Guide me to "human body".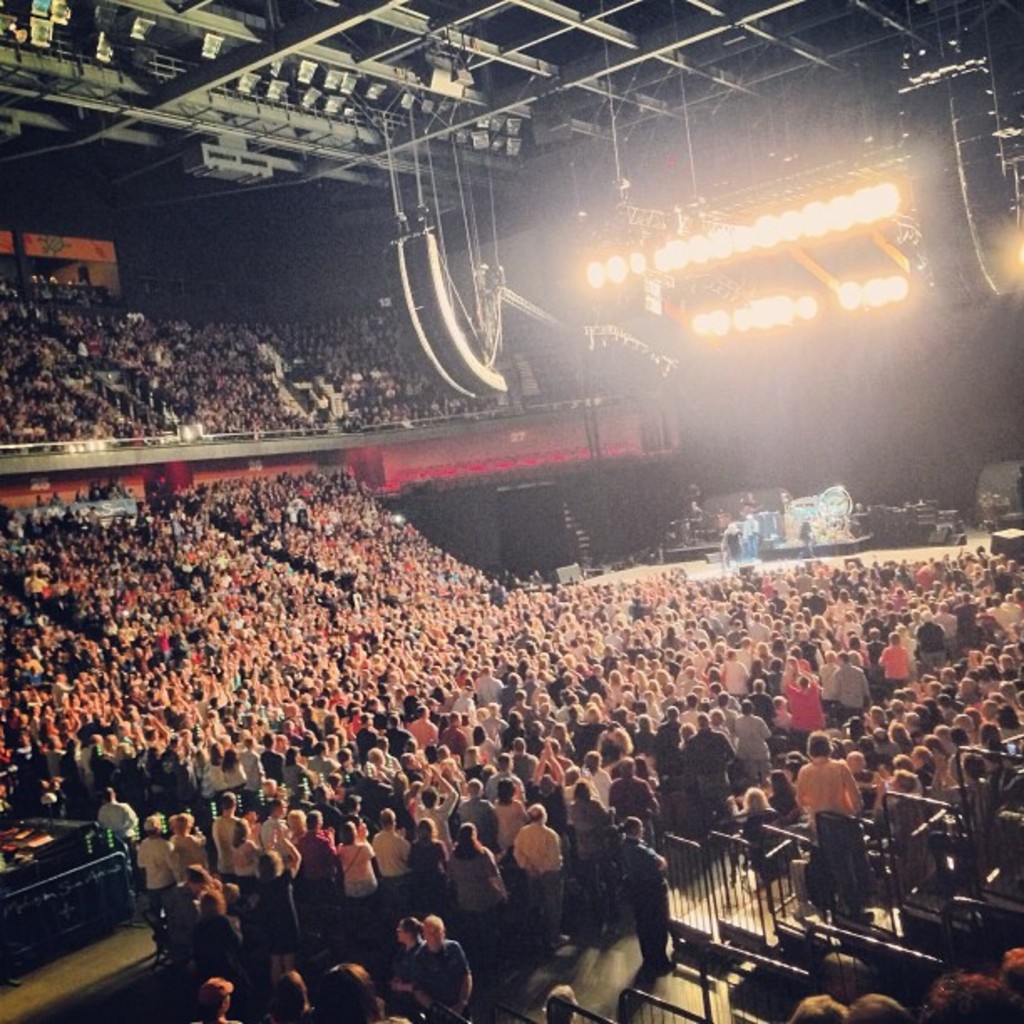
Guidance: <box>228,813,259,897</box>.
